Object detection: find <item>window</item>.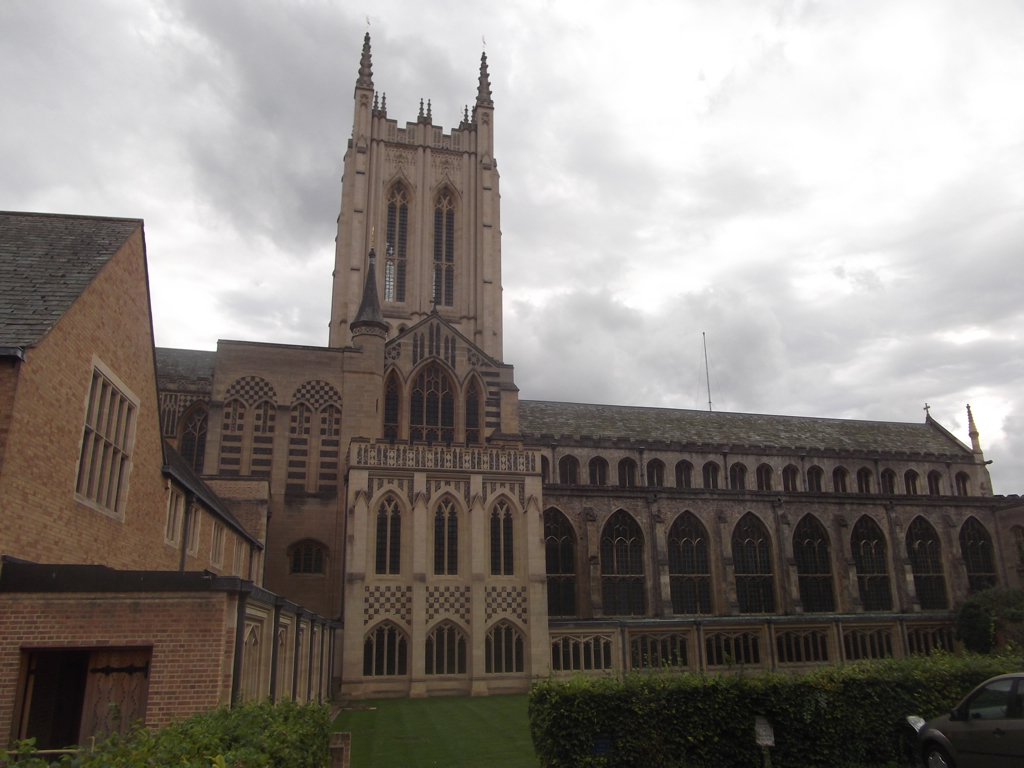
[x1=429, y1=178, x2=464, y2=306].
